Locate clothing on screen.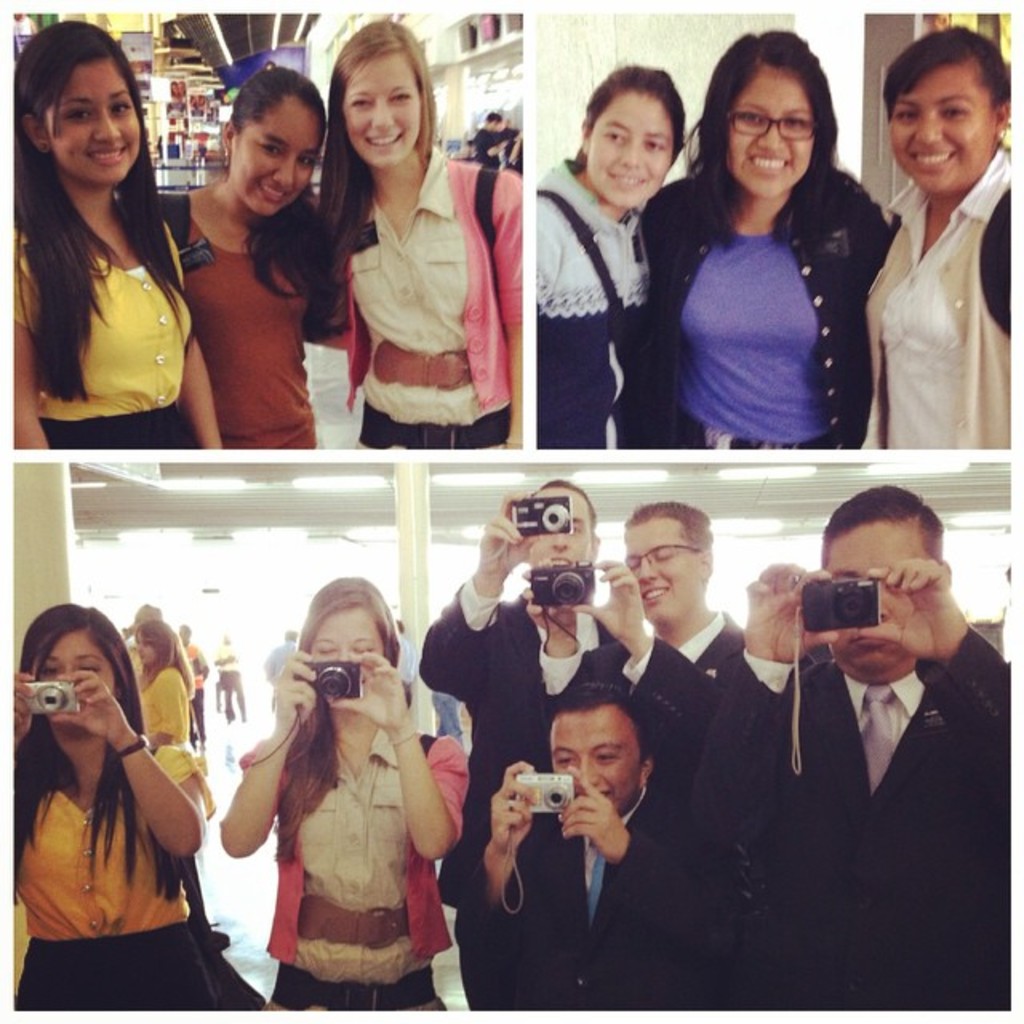
On screen at crop(181, 637, 208, 746).
